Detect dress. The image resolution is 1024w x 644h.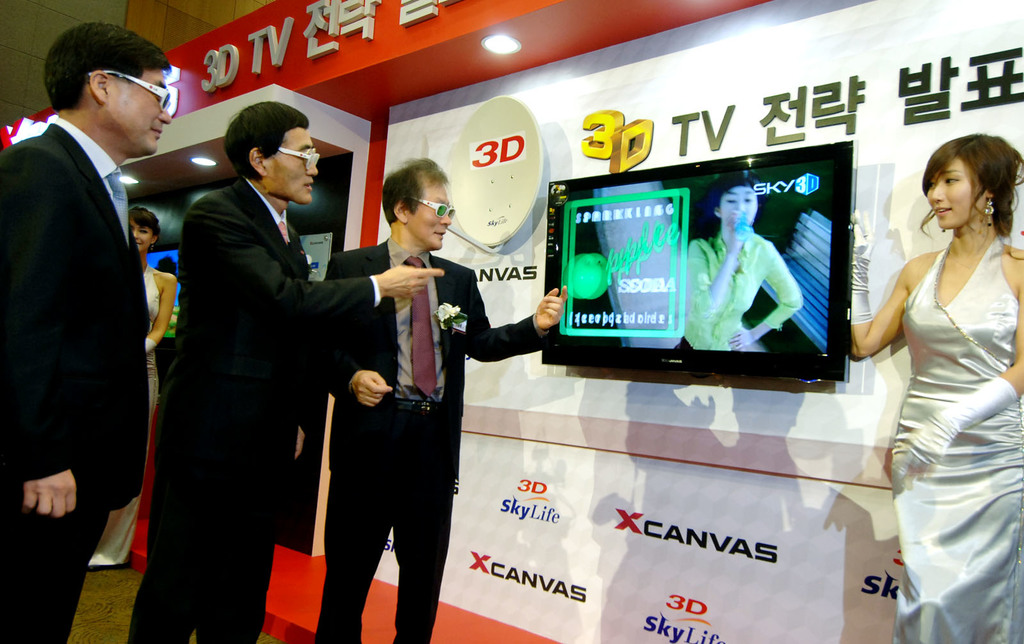
(91,264,164,570).
